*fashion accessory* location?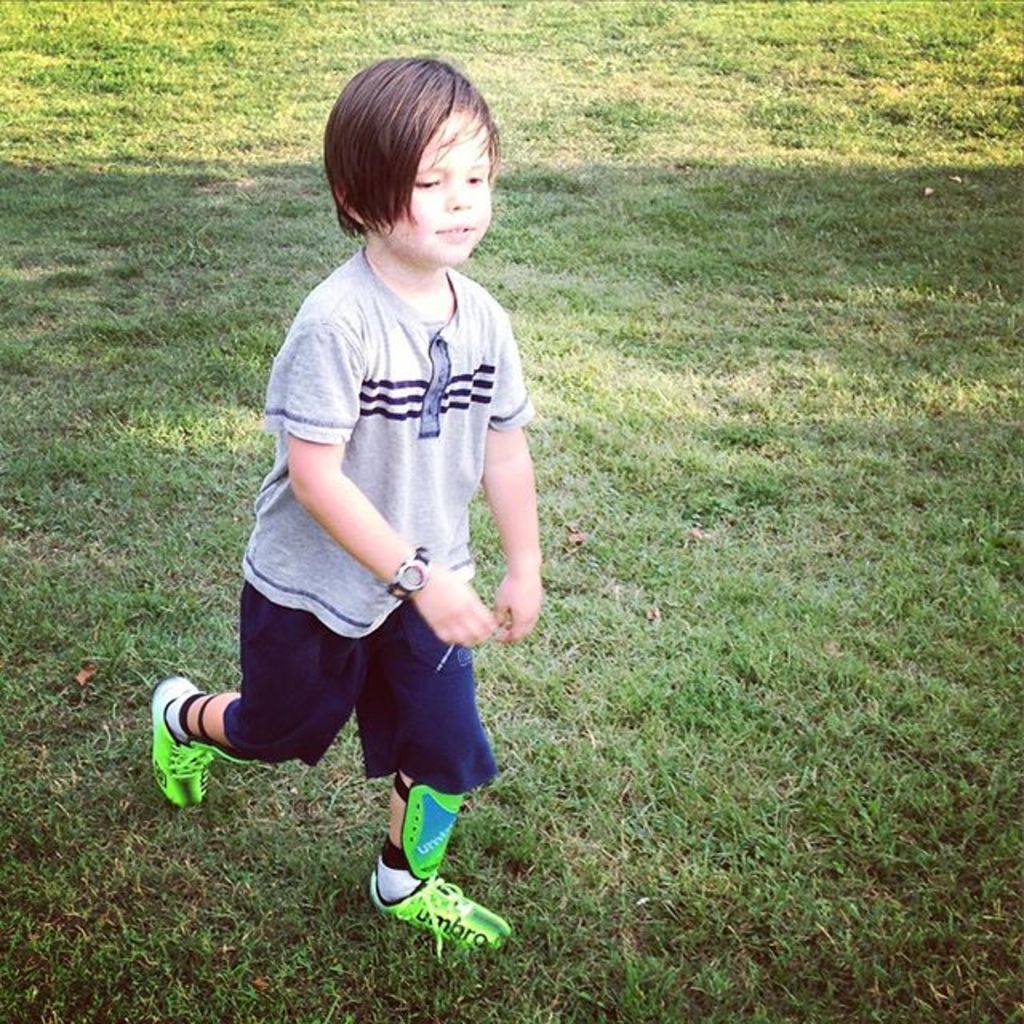
select_region(368, 768, 512, 954)
